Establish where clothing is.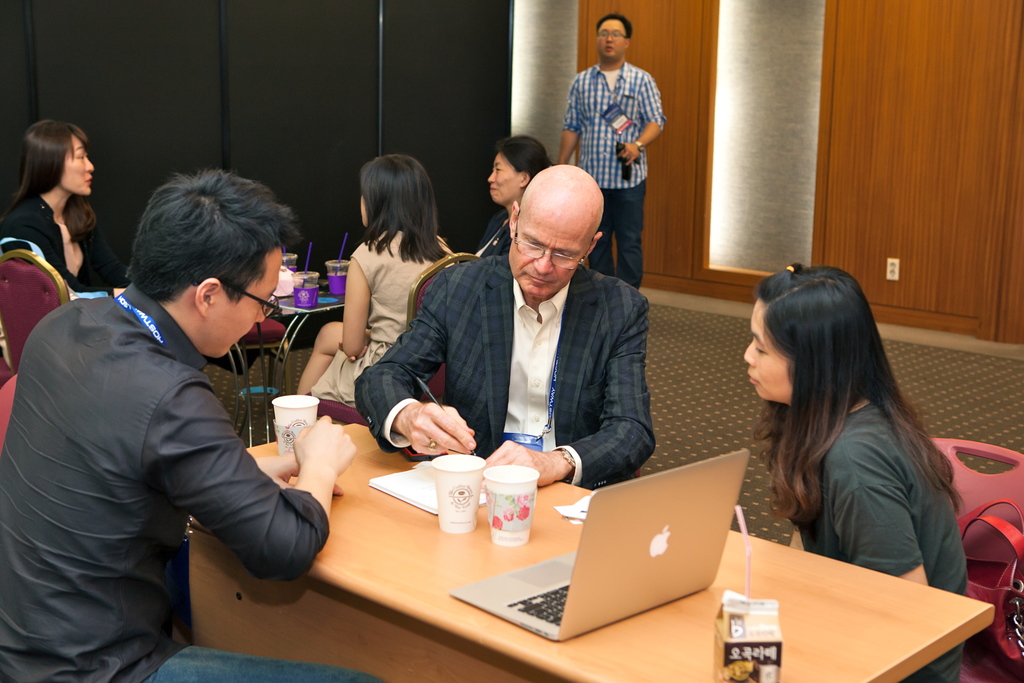
Established at detection(561, 58, 669, 287).
